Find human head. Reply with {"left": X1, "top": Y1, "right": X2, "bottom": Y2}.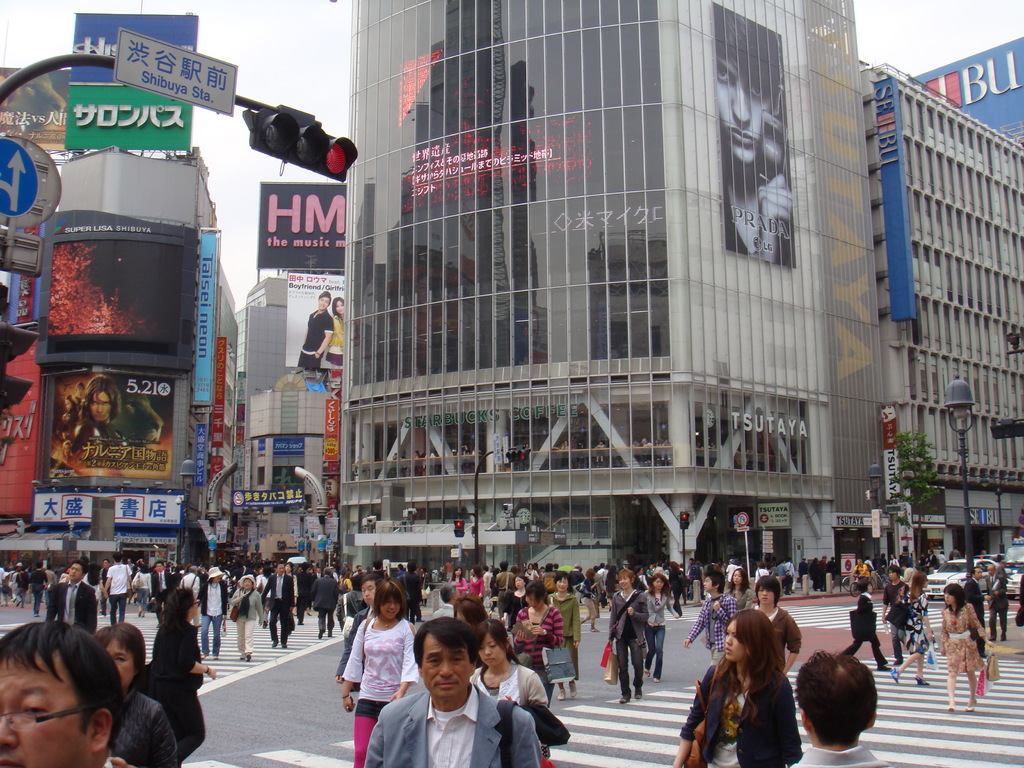
{"left": 969, "top": 567, "right": 984, "bottom": 582}.
